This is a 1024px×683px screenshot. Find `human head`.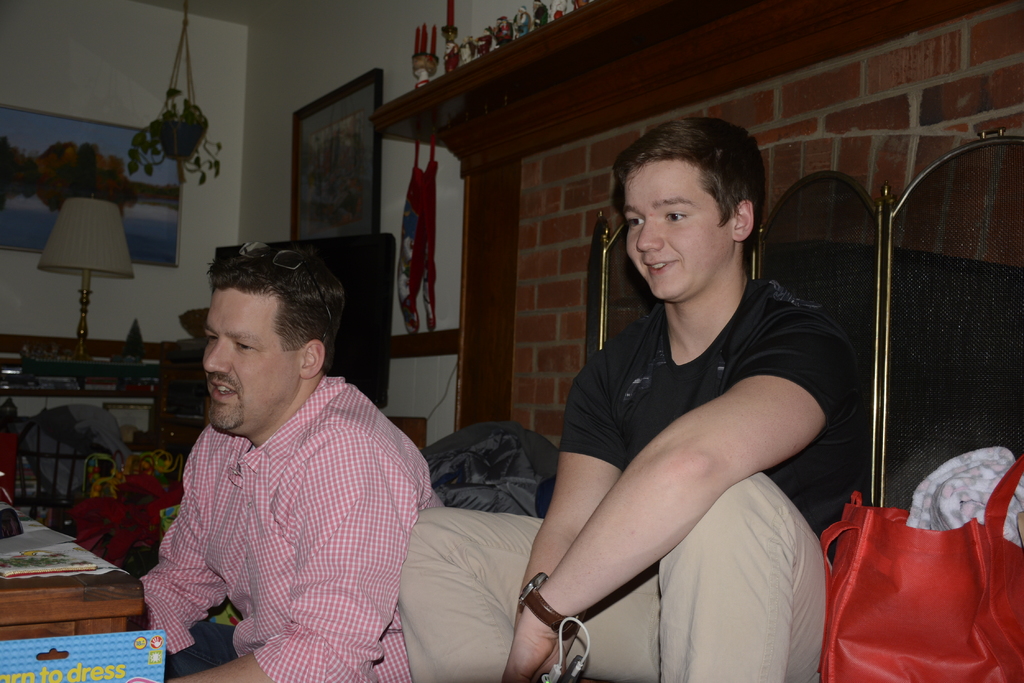
Bounding box: Rect(202, 240, 340, 436).
